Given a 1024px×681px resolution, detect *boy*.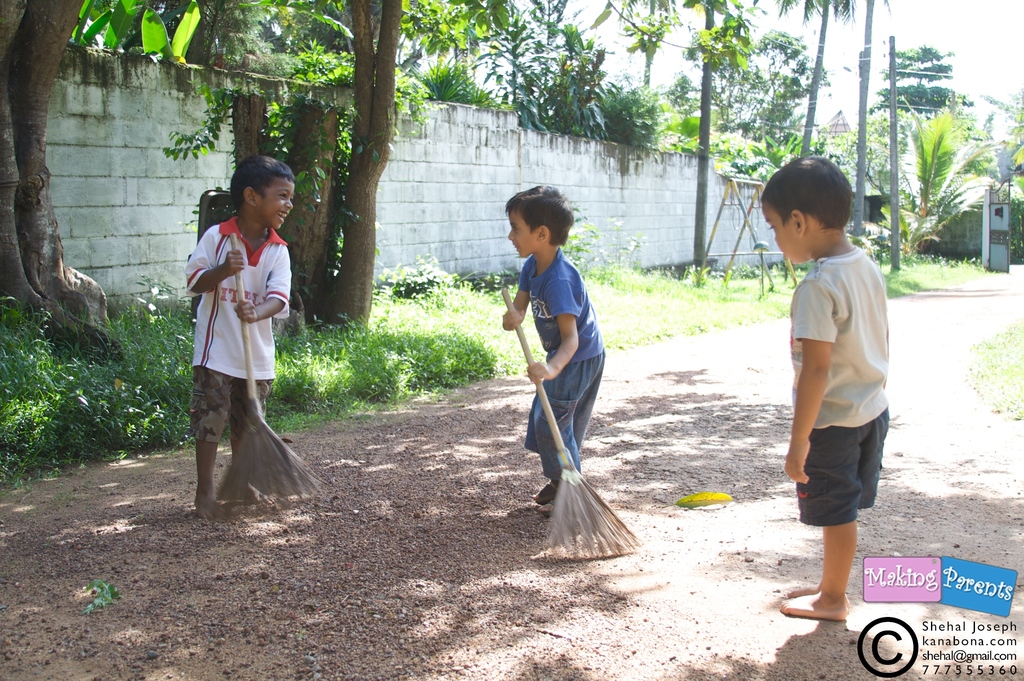
rect(501, 181, 606, 507).
